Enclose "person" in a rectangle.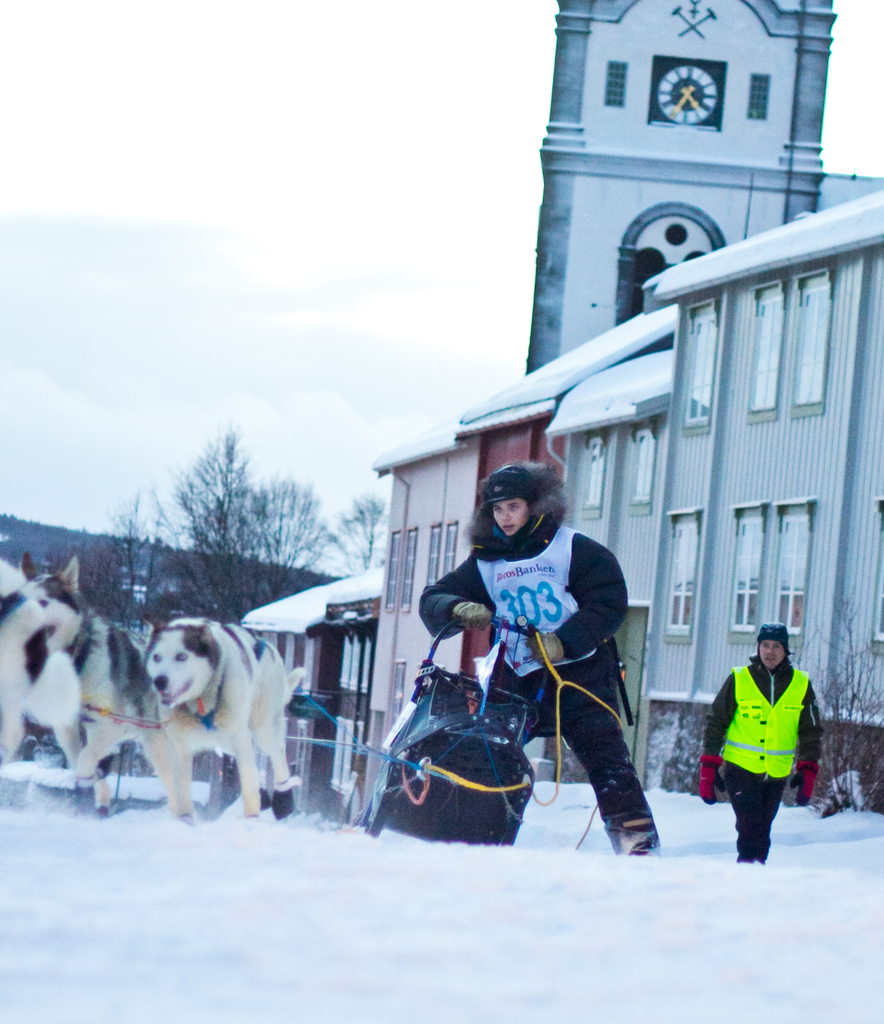
[409, 447, 643, 892].
